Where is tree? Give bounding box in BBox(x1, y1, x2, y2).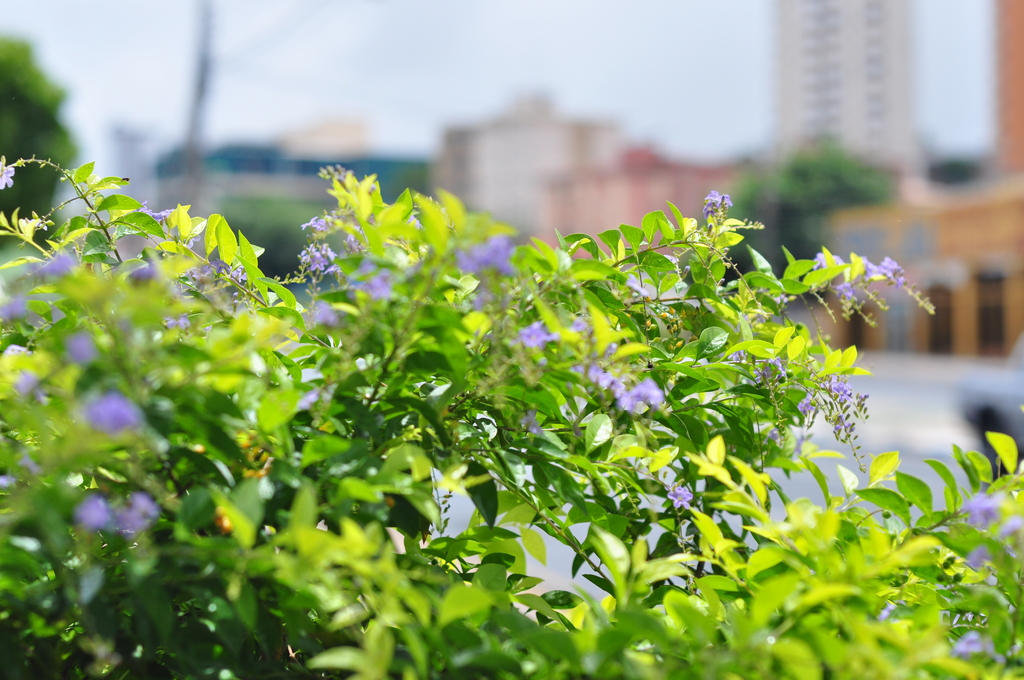
BBox(0, 24, 73, 255).
